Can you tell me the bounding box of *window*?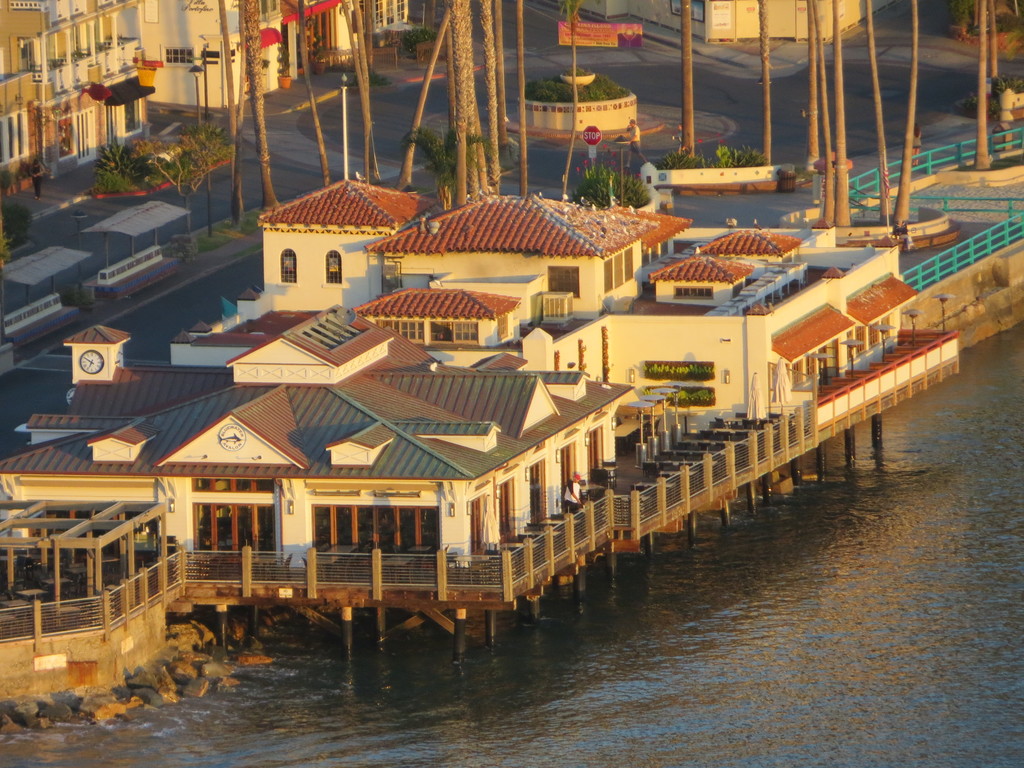
[312, 504, 436, 570].
